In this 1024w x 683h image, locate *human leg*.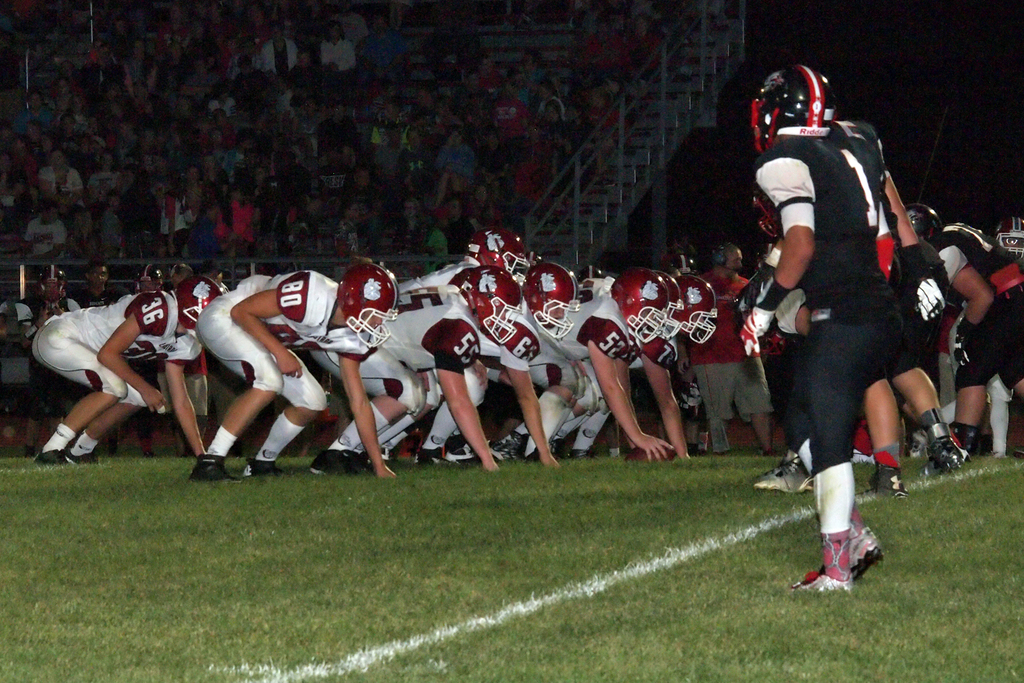
Bounding box: (749, 417, 774, 457).
